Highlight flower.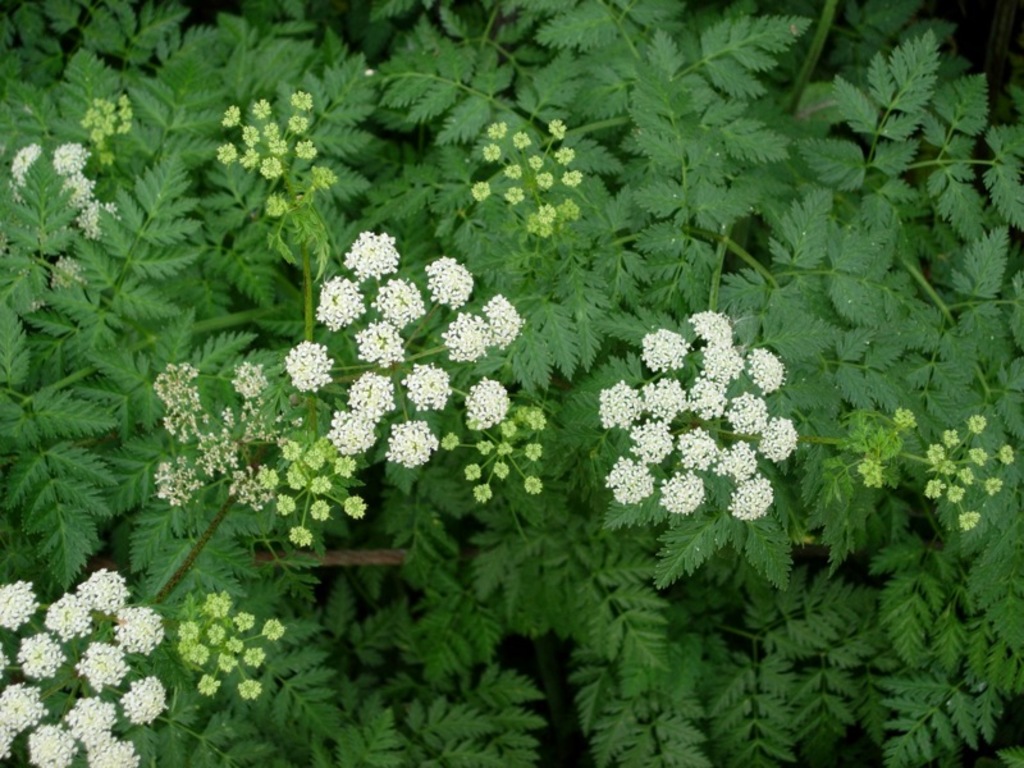
Highlighted region: pyautogui.locateOnScreen(239, 146, 262, 172).
